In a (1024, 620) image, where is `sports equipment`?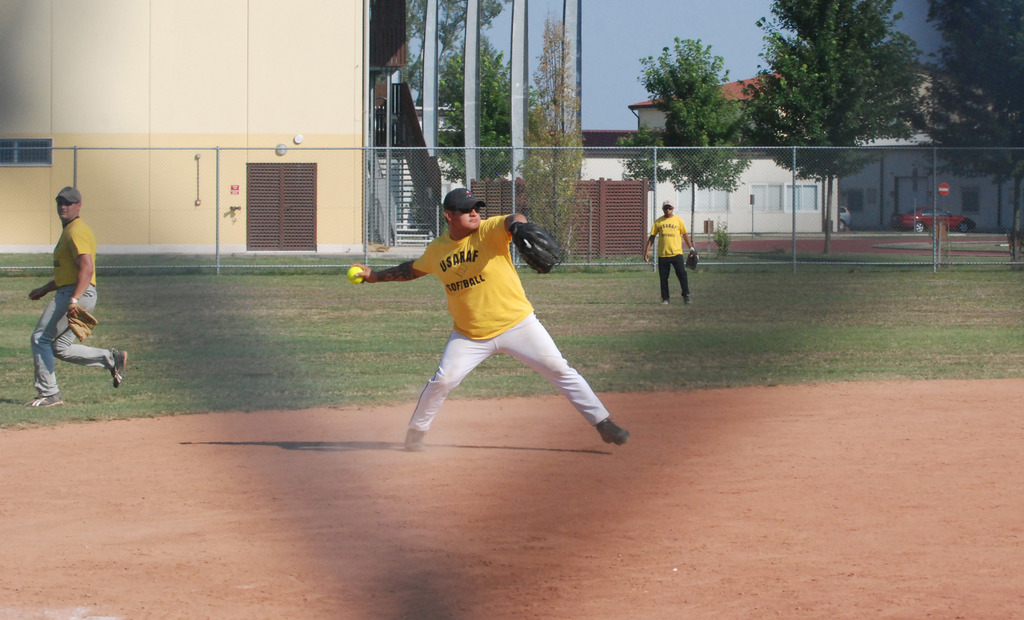
{"x1": 71, "y1": 305, "x2": 97, "y2": 347}.
